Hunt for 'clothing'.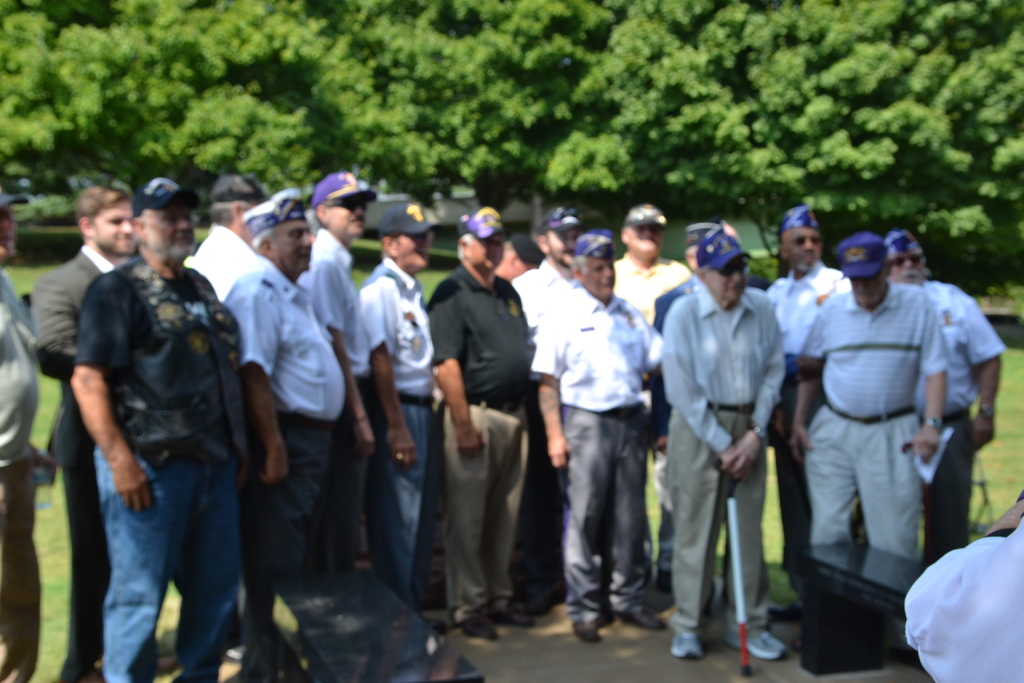
Hunted down at <region>70, 239, 250, 682</region>.
